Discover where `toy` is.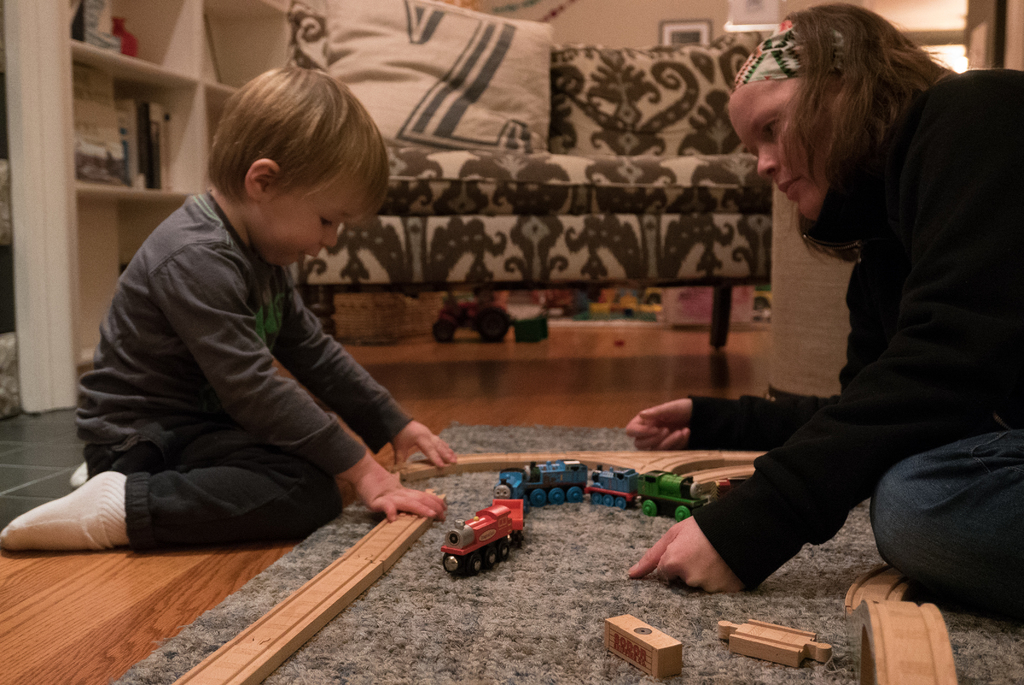
Discovered at {"x1": 605, "y1": 611, "x2": 686, "y2": 682}.
